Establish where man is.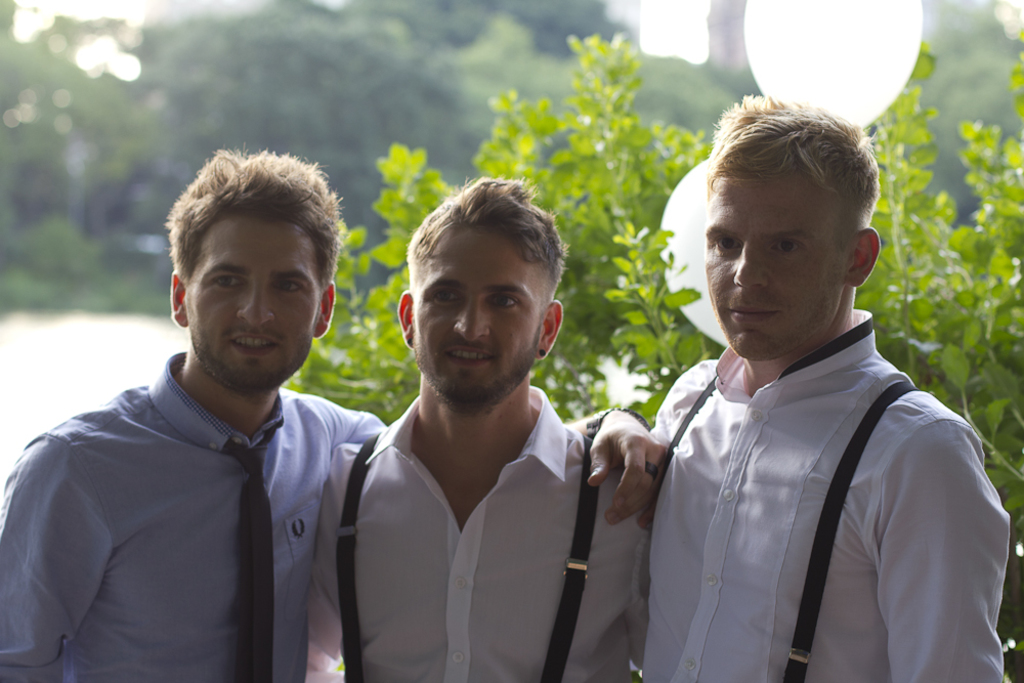
Established at (303,174,652,682).
